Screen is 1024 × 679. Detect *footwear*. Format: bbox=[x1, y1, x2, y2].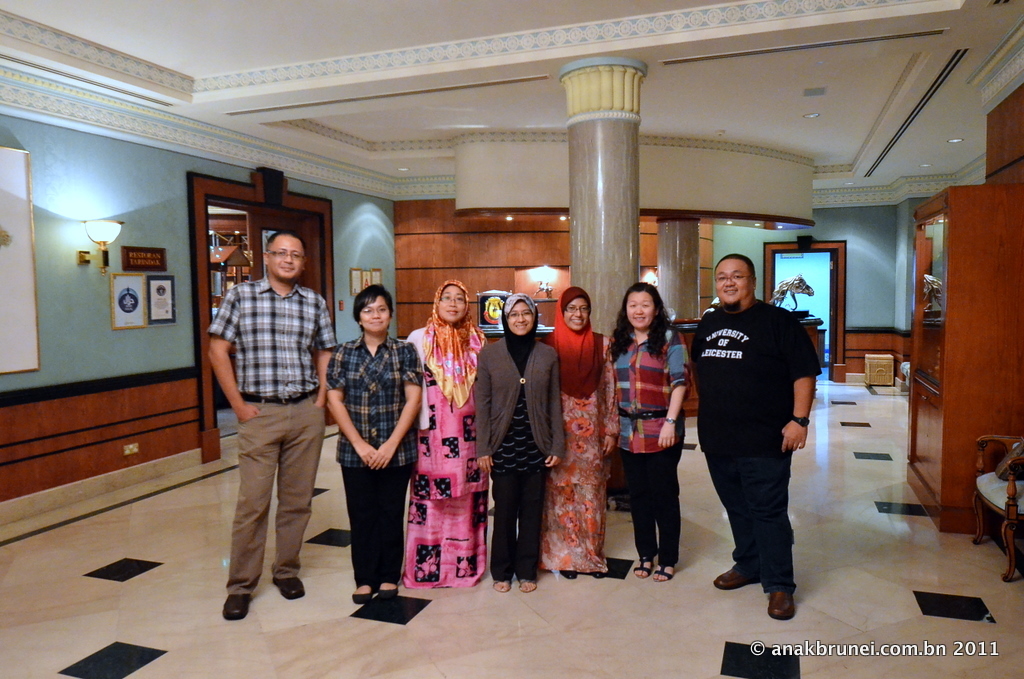
bbox=[647, 555, 687, 583].
